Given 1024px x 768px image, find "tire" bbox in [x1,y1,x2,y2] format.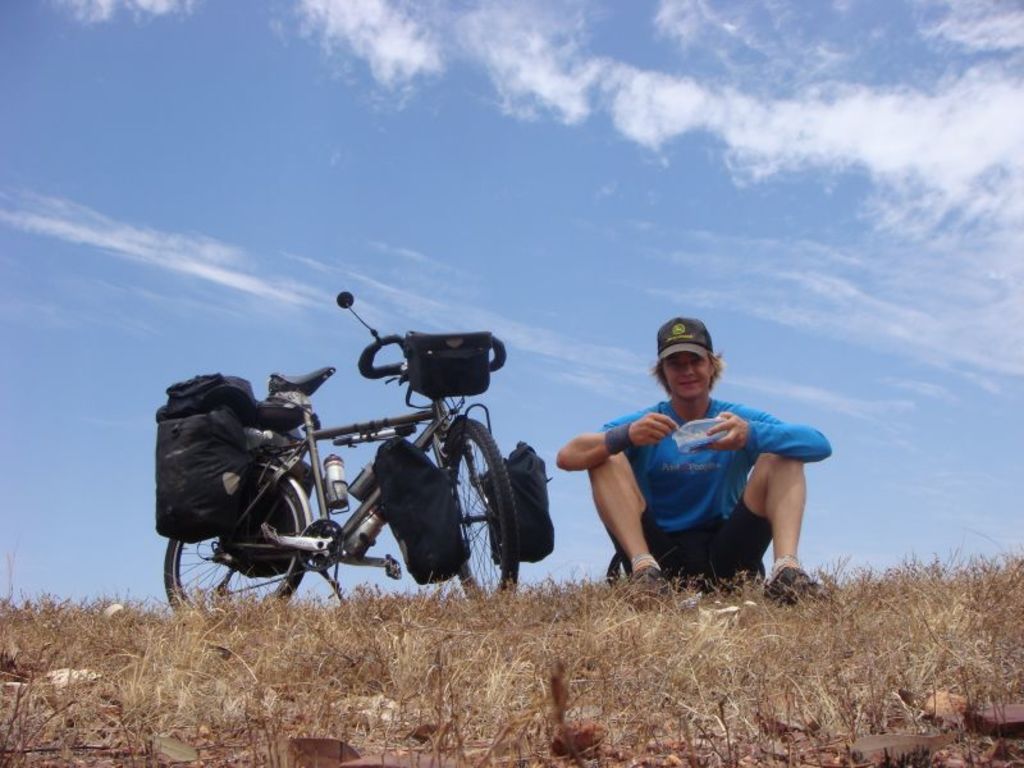
[163,468,307,617].
